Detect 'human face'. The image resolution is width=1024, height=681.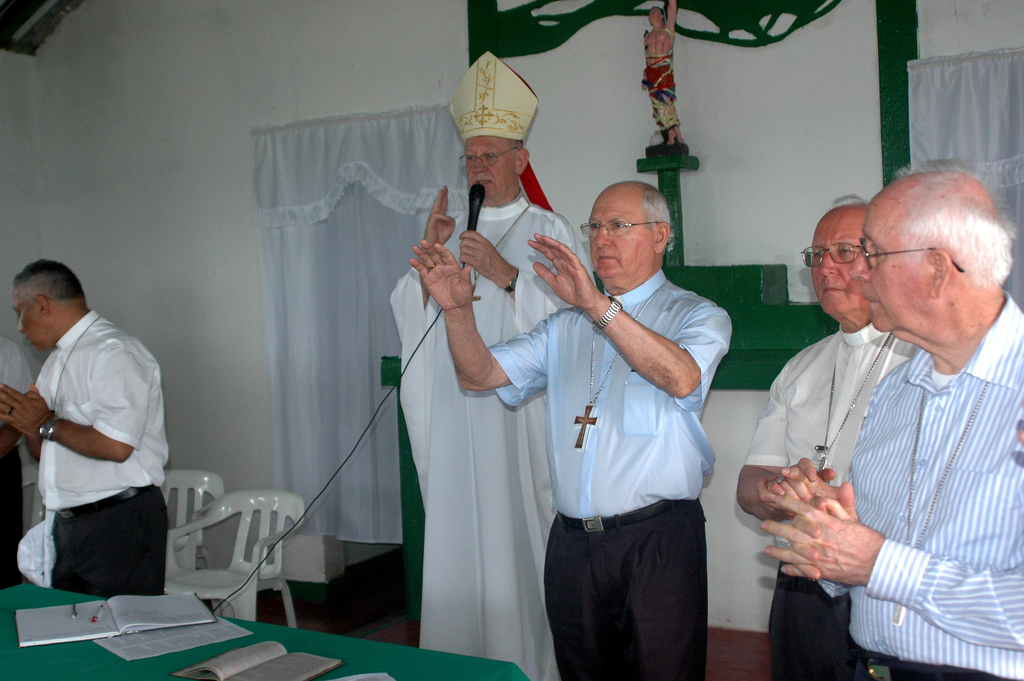
pyautogui.locateOnScreen(588, 188, 652, 276).
